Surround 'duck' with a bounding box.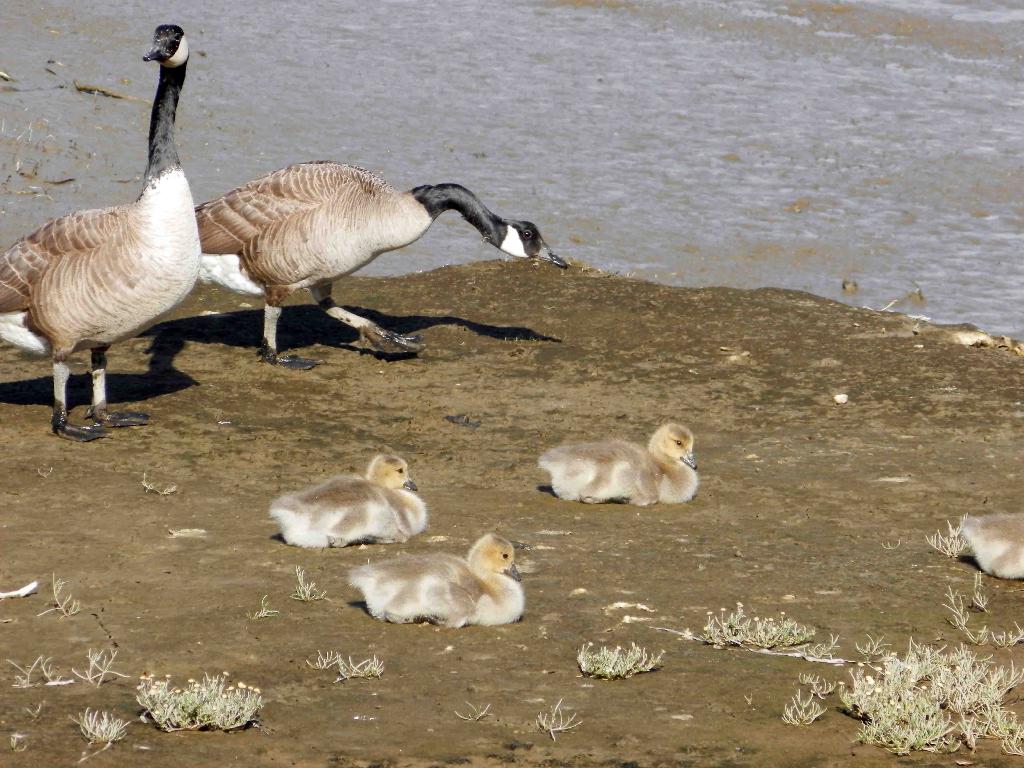
BBox(0, 19, 211, 441).
